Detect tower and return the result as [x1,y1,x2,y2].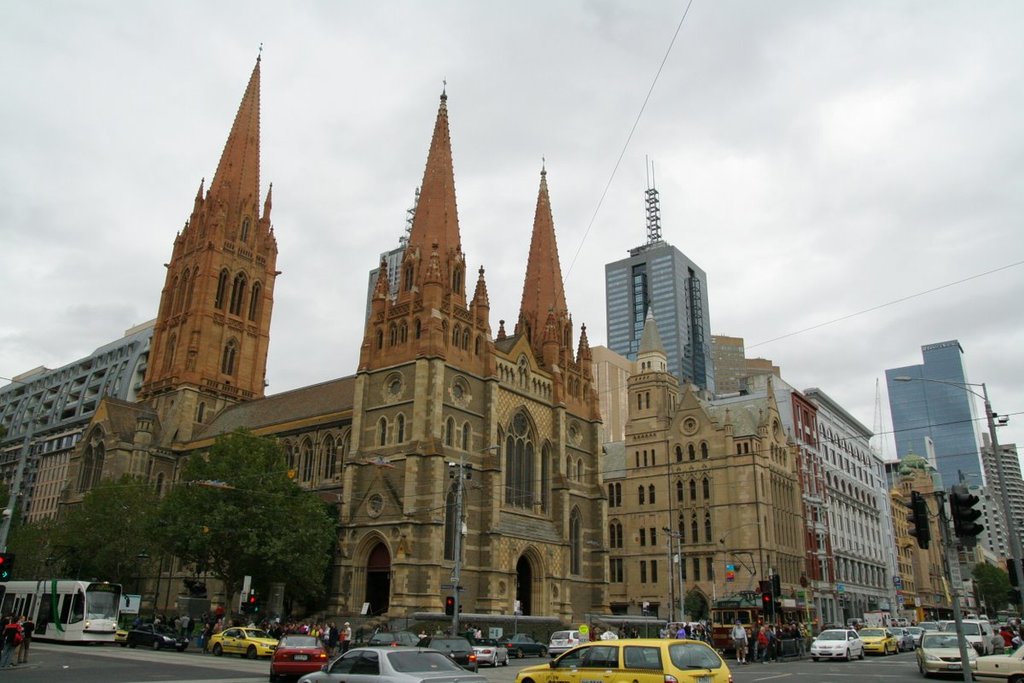
[980,441,1015,604].
